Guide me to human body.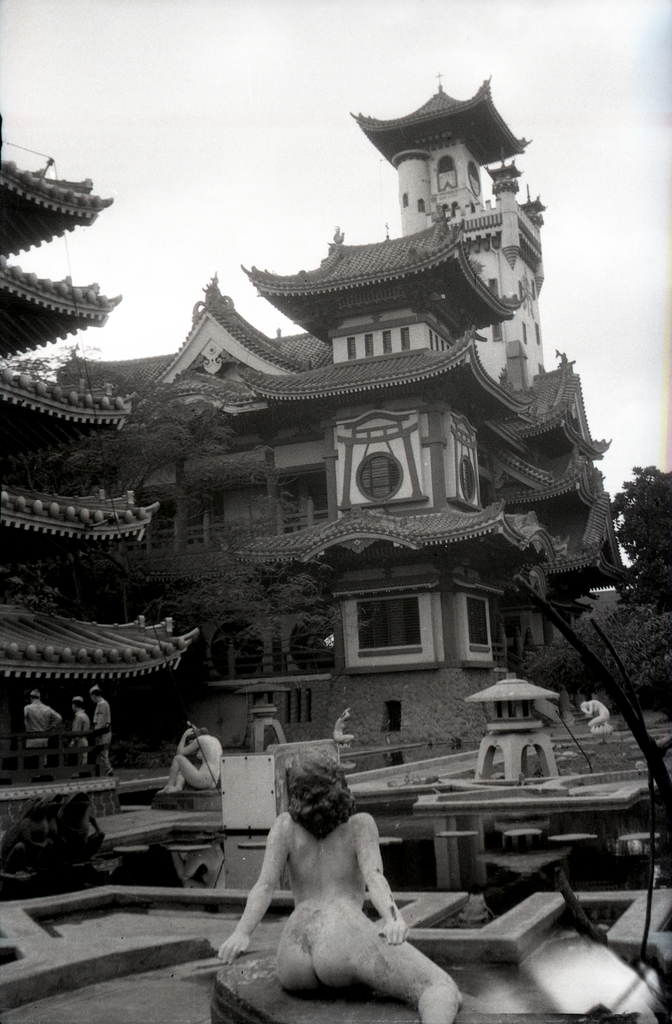
Guidance: pyautogui.locateOnScreen(17, 708, 65, 767).
